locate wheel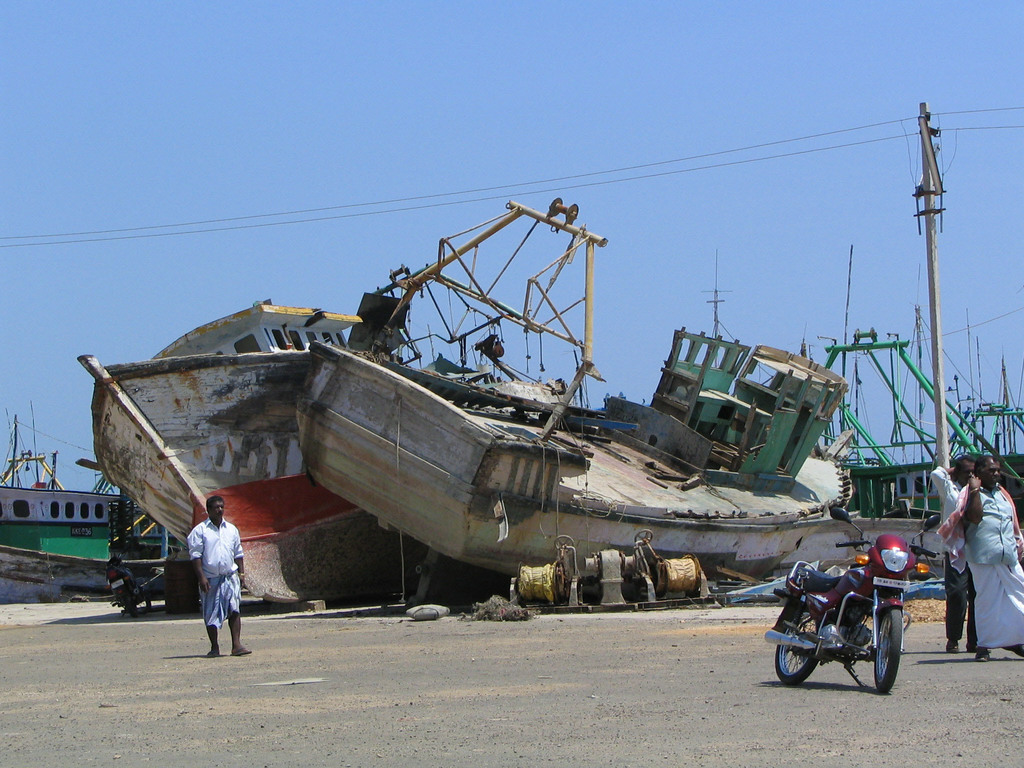
(left=774, top=607, right=822, bottom=685)
